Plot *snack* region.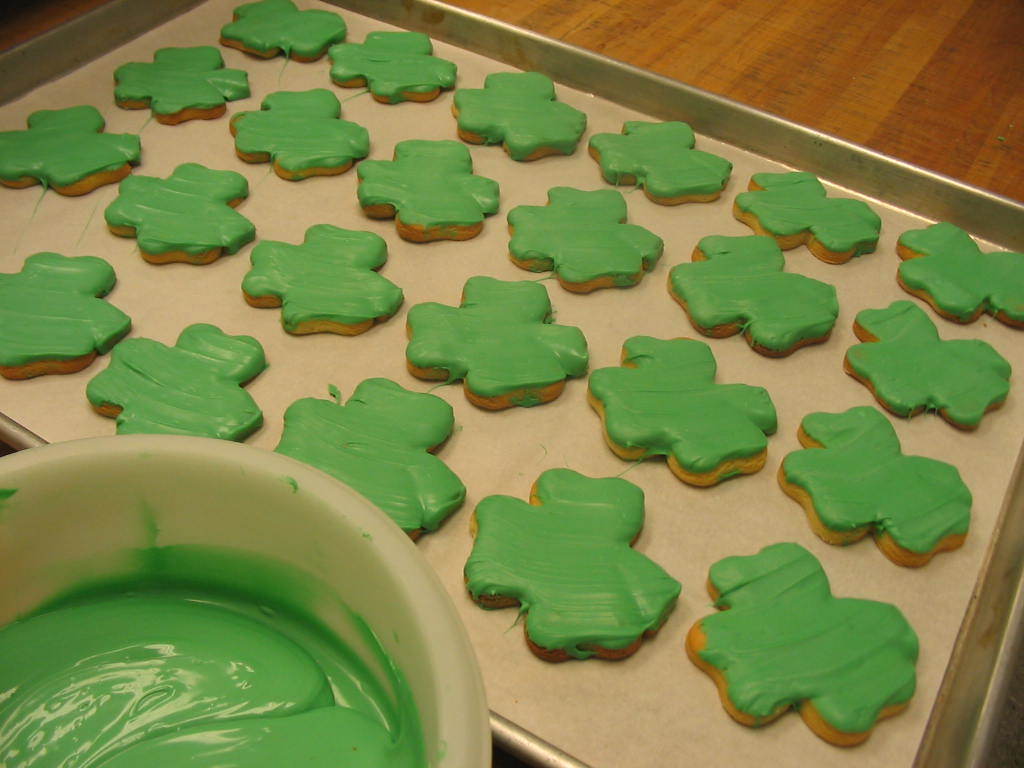
Plotted at 689,550,920,750.
